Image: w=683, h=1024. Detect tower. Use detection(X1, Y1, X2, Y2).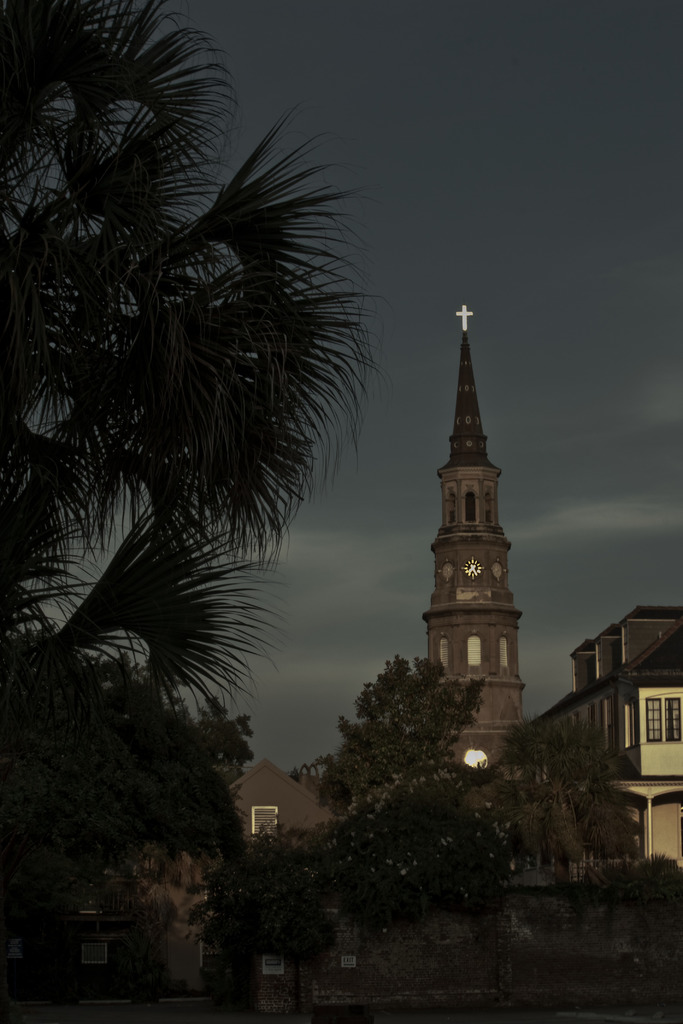
detection(417, 294, 540, 690).
